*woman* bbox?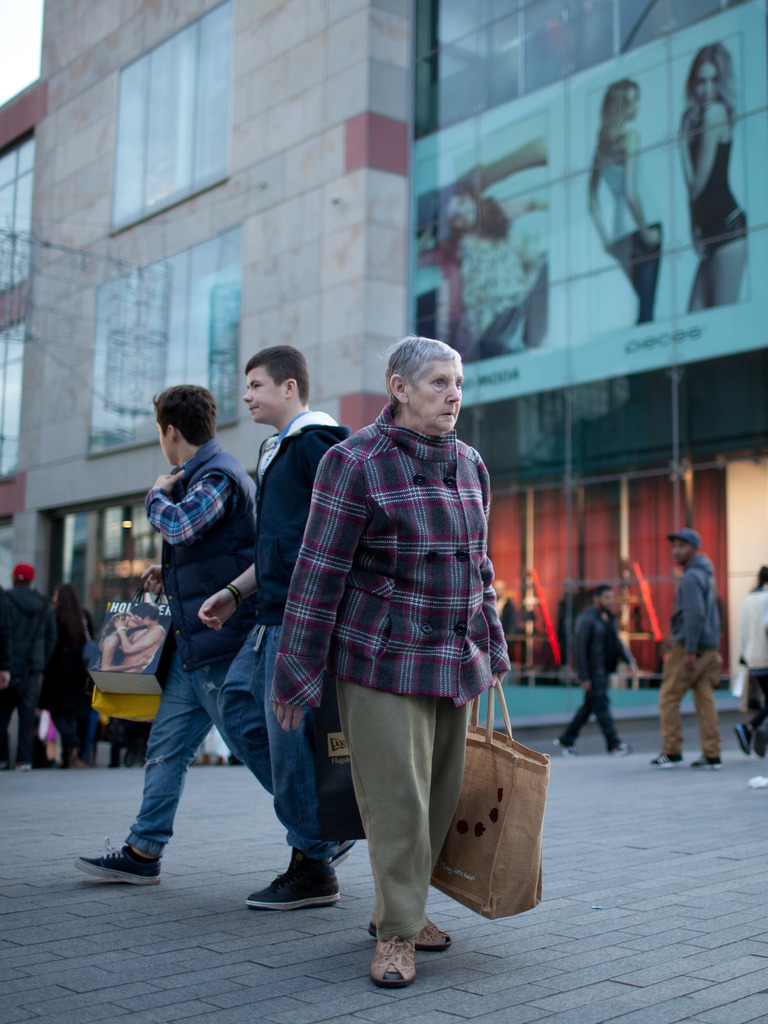
bbox=(435, 161, 557, 359)
